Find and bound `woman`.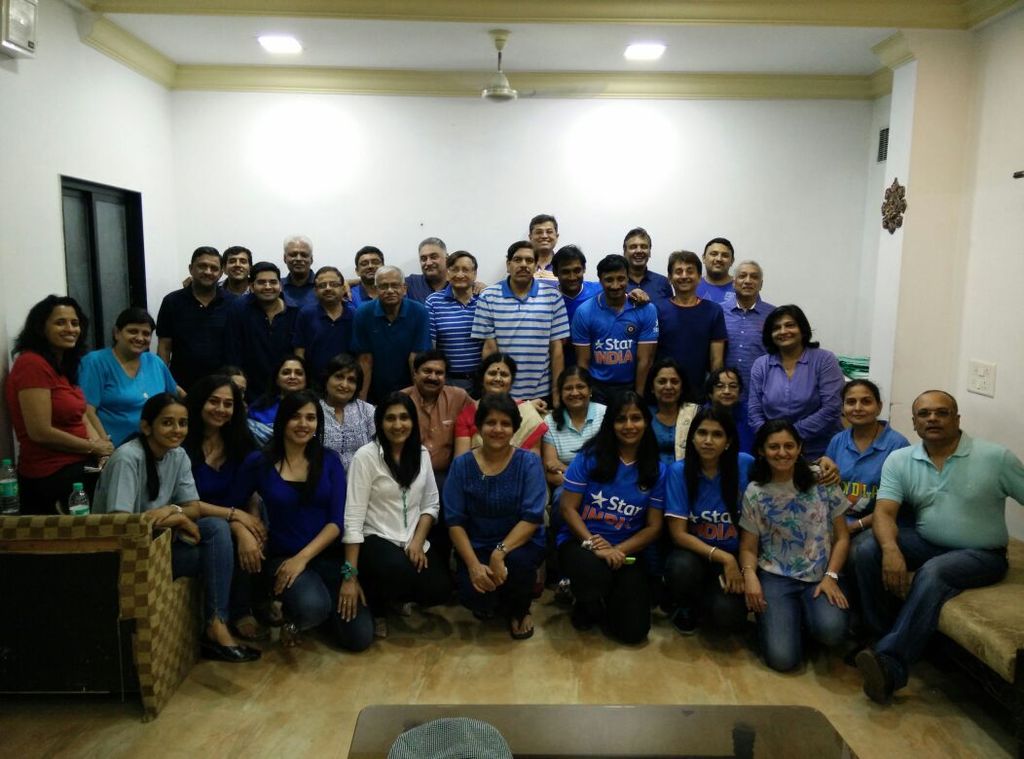
Bound: (left=328, top=396, right=444, bottom=633).
